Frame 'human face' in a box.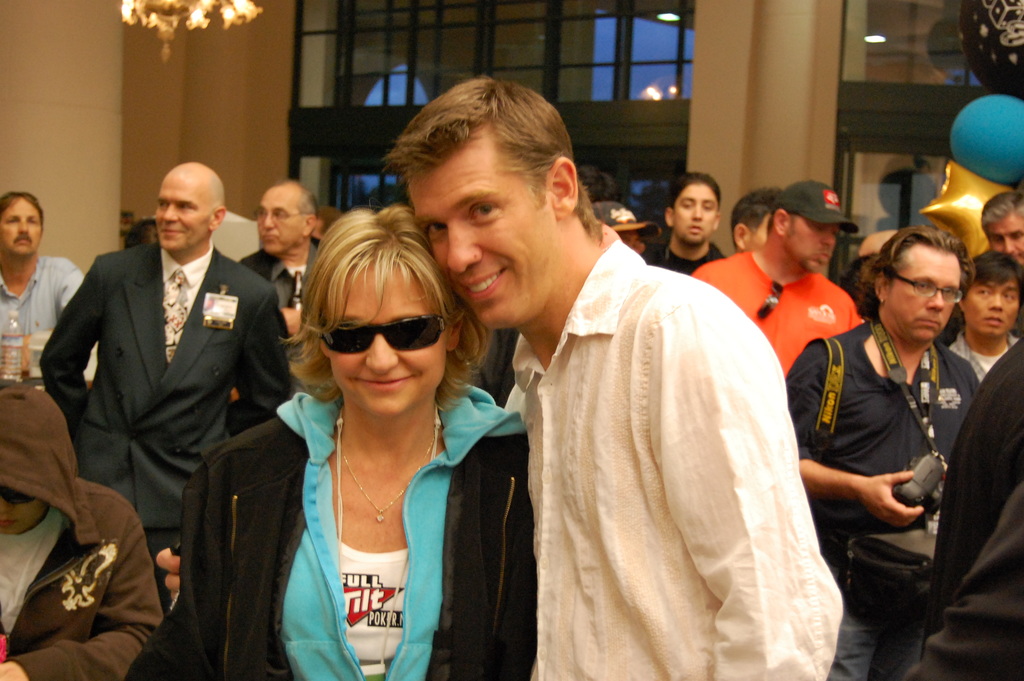
BBox(324, 260, 447, 411).
